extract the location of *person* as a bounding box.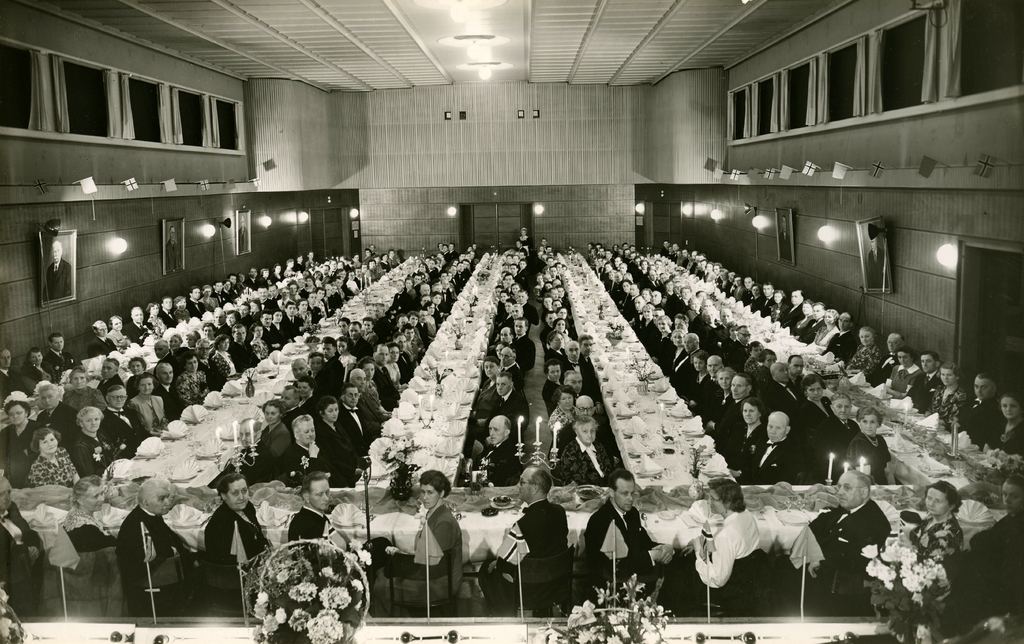
(512,502,617,624).
